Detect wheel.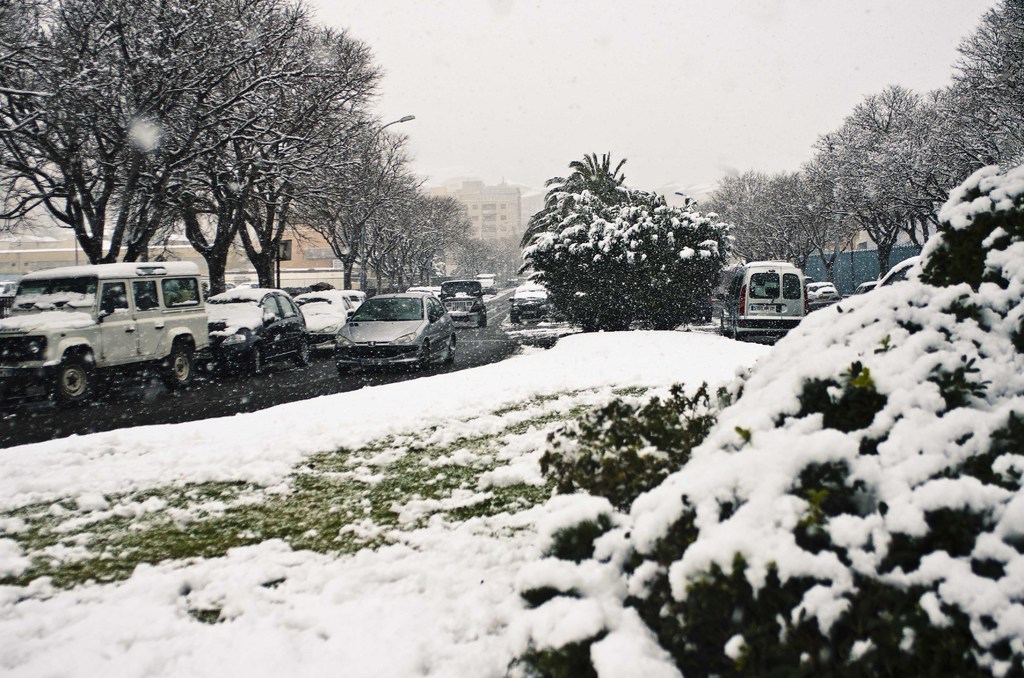
Detected at select_region(445, 338, 455, 364).
